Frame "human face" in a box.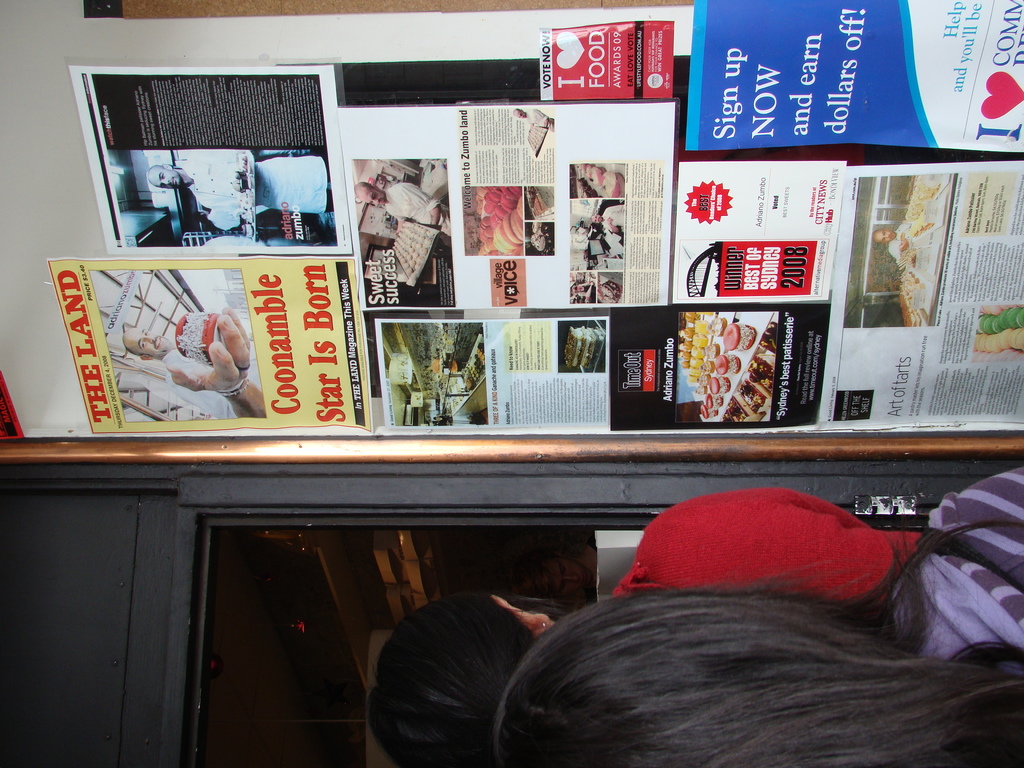
bbox=(363, 188, 387, 205).
